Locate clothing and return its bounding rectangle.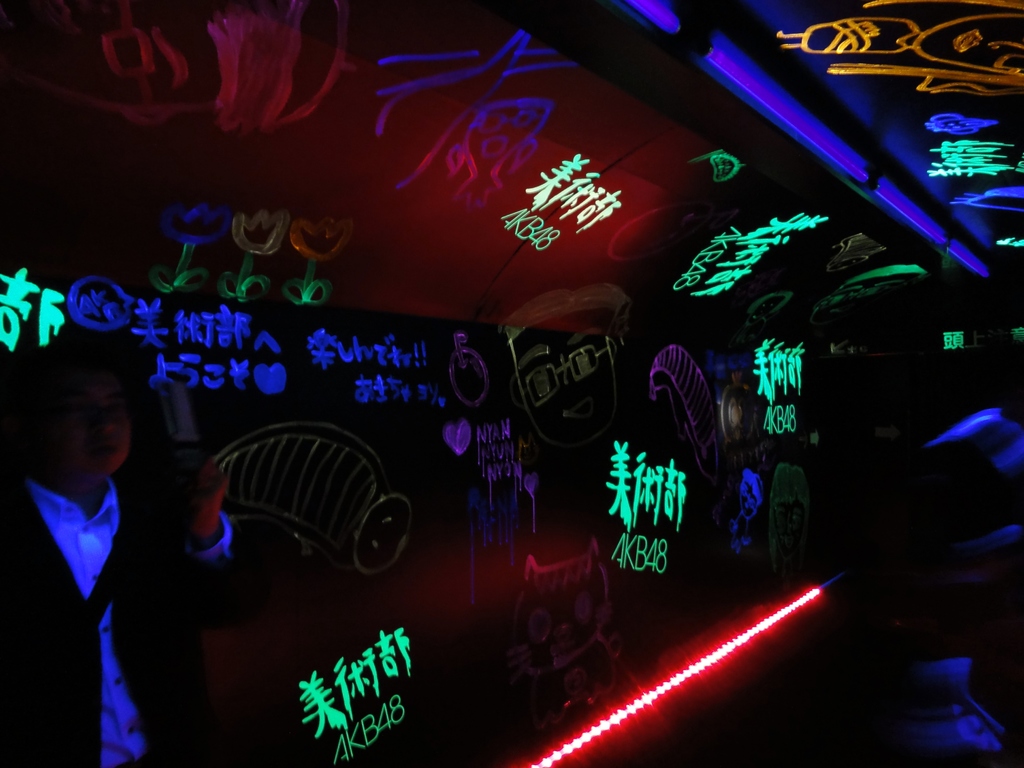
BBox(8, 366, 207, 749).
